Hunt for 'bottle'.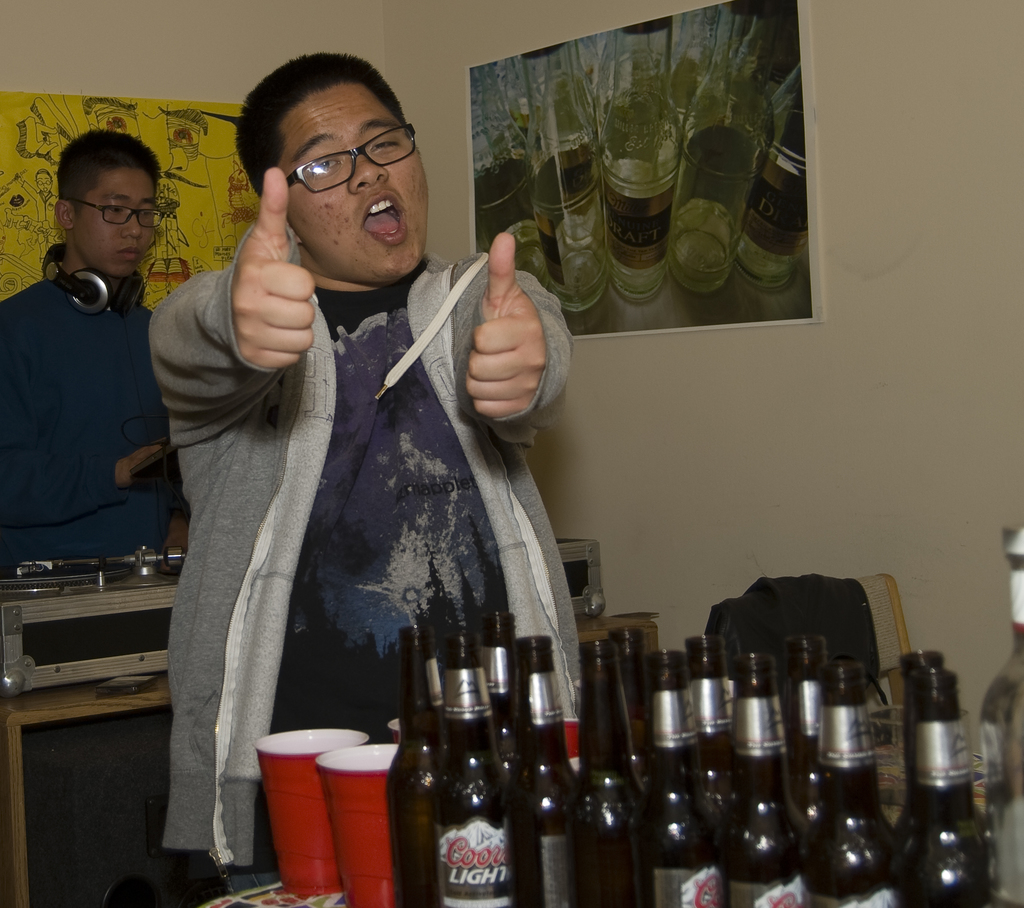
Hunted down at region(384, 624, 449, 907).
